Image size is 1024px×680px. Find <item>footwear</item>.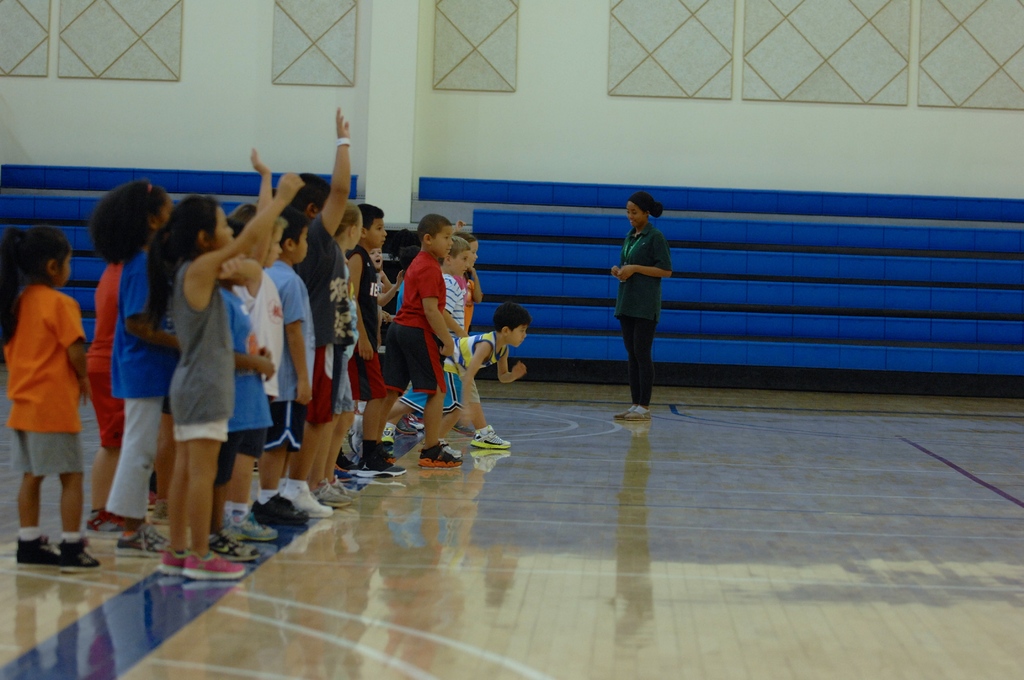
bbox(183, 549, 244, 581).
